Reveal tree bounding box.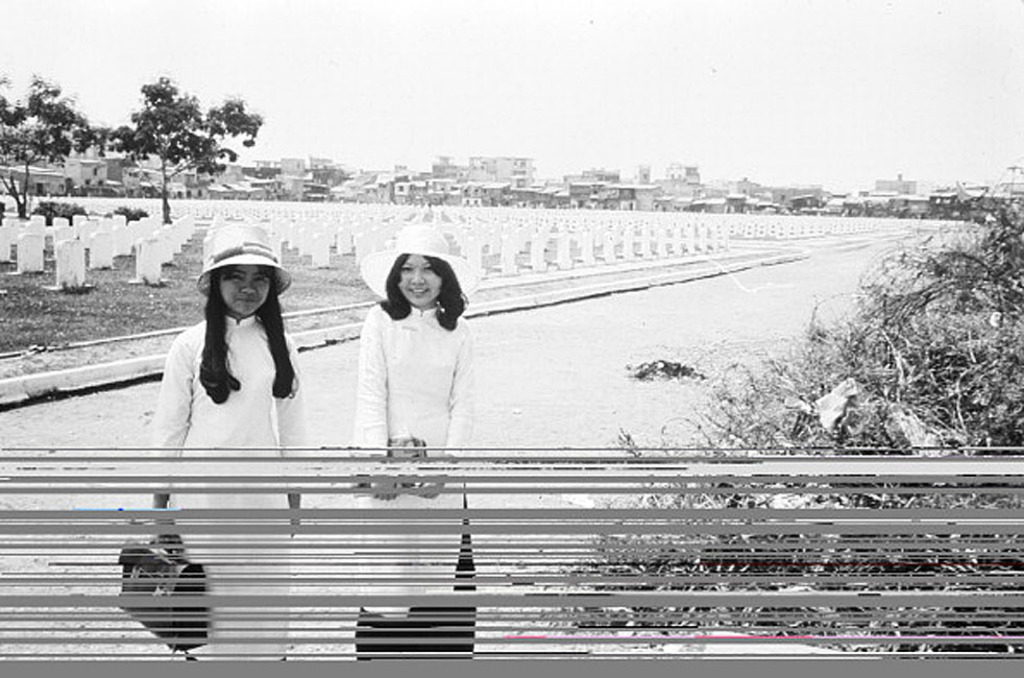
Revealed: [0,77,97,222].
